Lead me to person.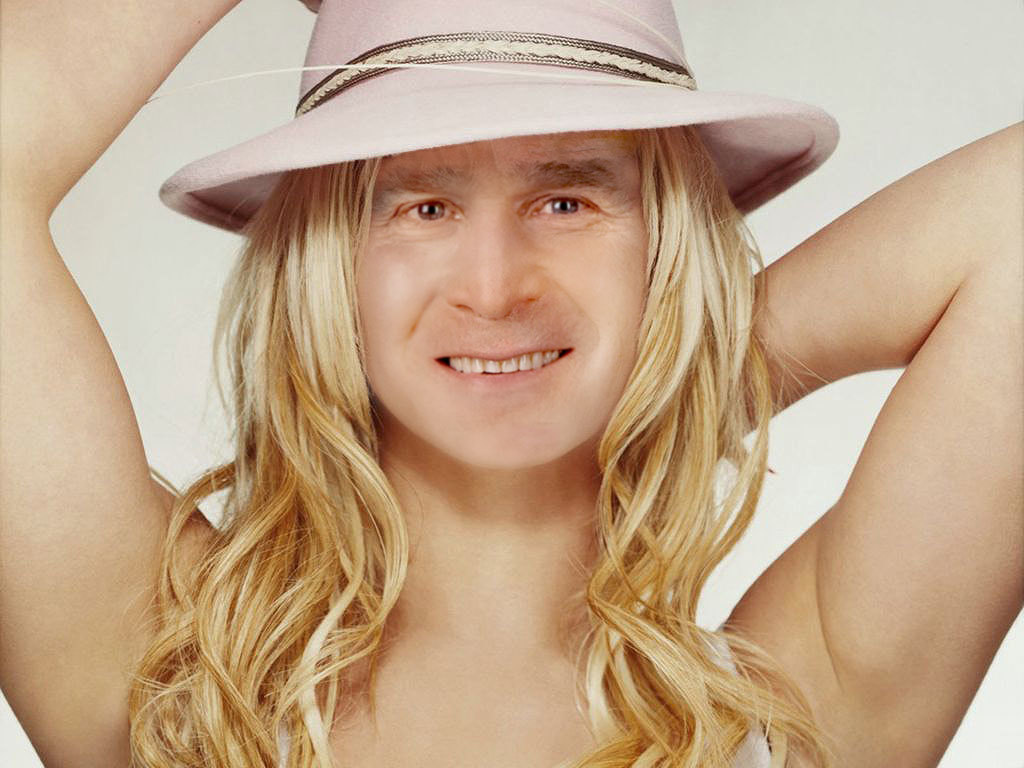
Lead to region(0, 0, 1023, 767).
